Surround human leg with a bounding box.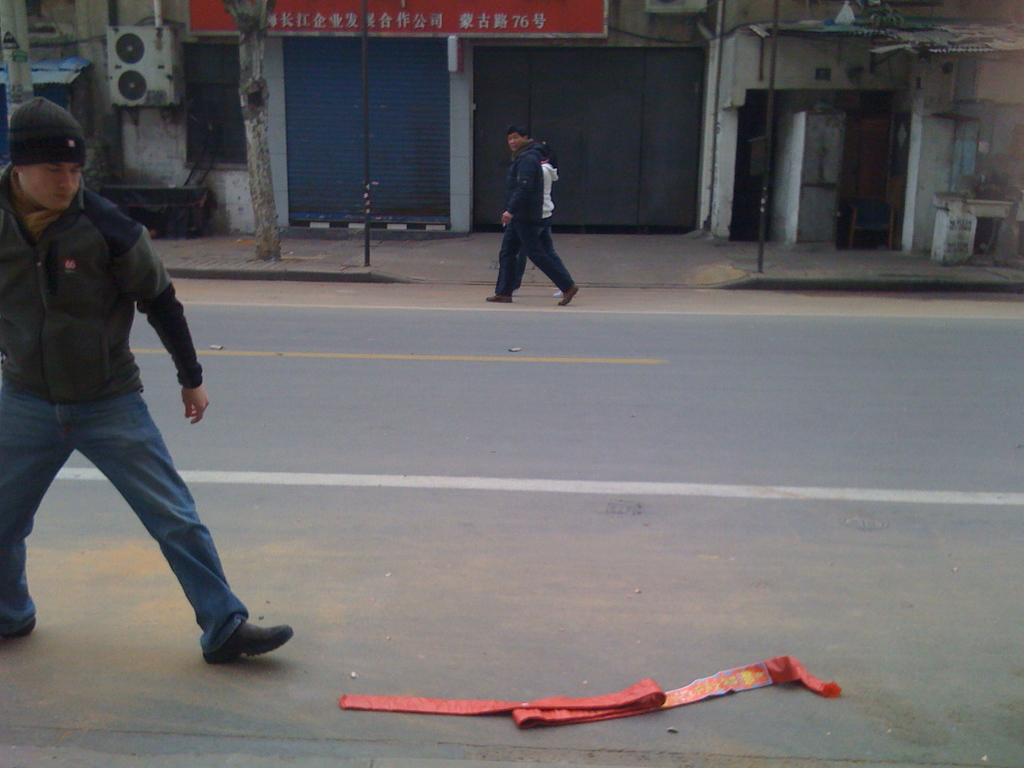
select_region(0, 379, 67, 643).
